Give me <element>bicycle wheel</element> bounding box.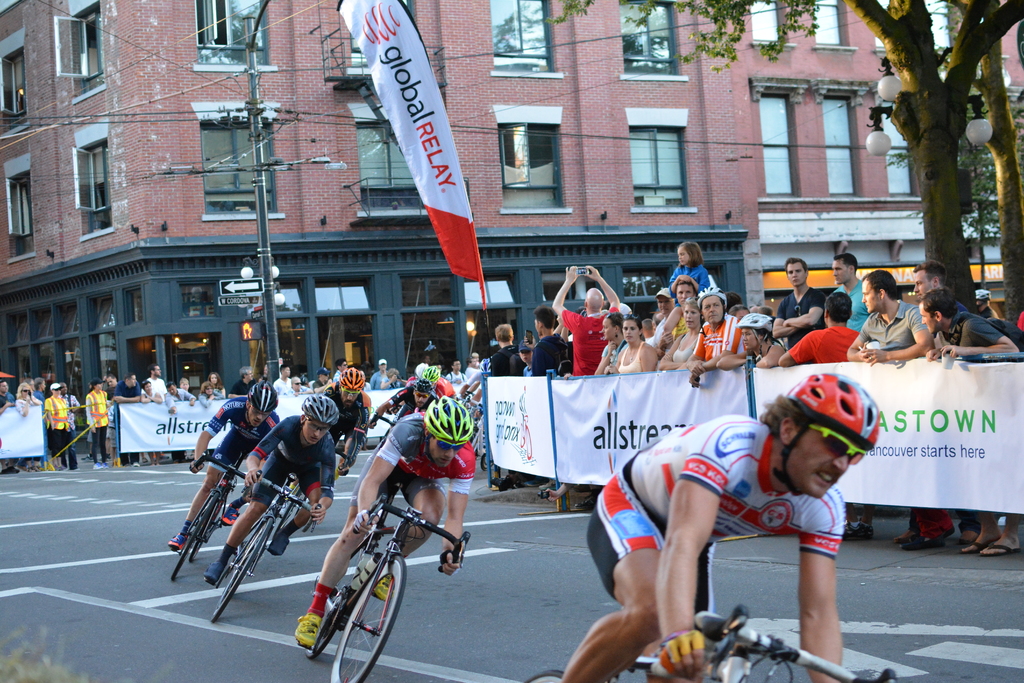
189:499:228:561.
